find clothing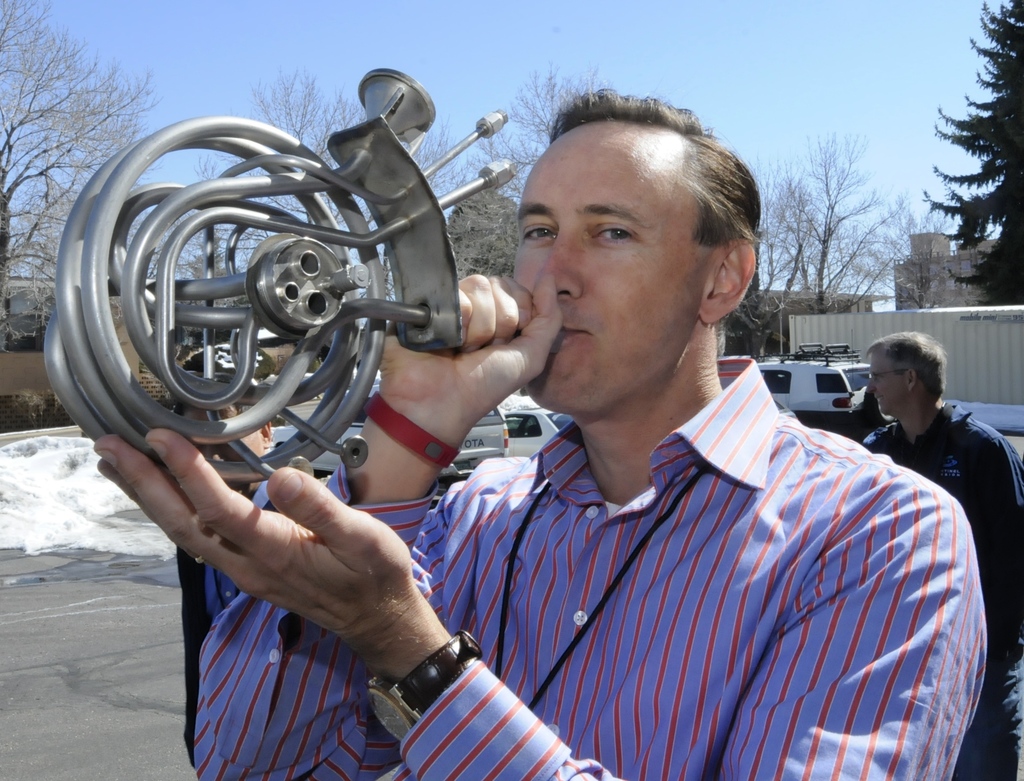
x1=863, y1=400, x2=1023, y2=780
